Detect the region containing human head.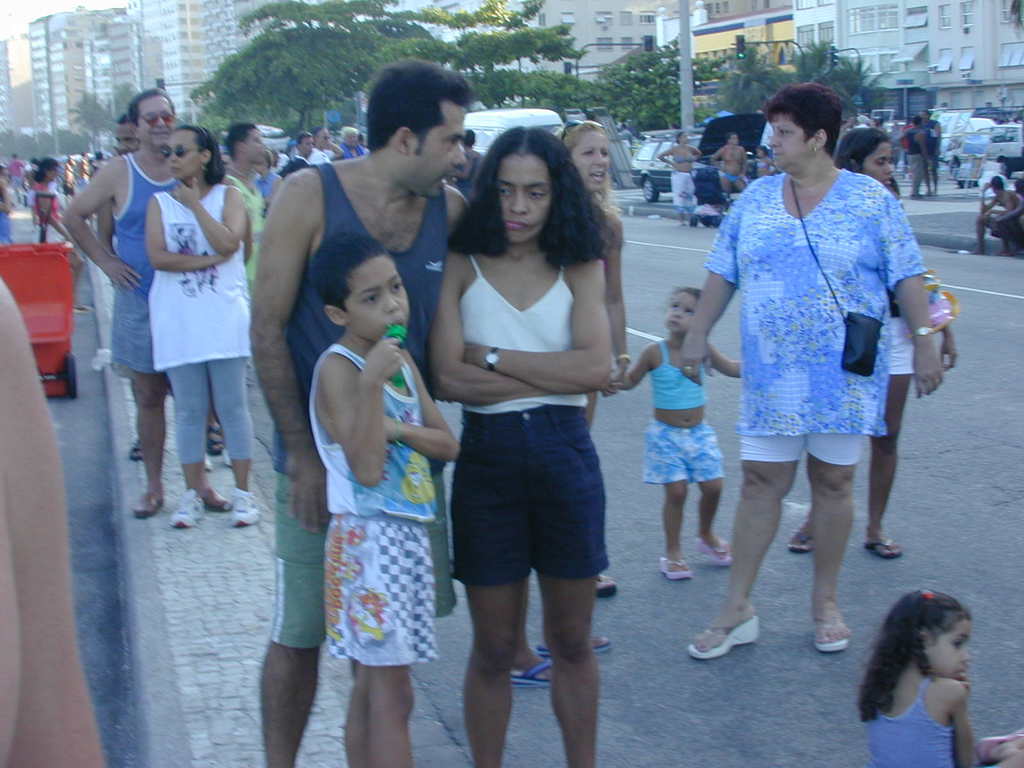
x1=837, y1=125, x2=894, y2=184.
